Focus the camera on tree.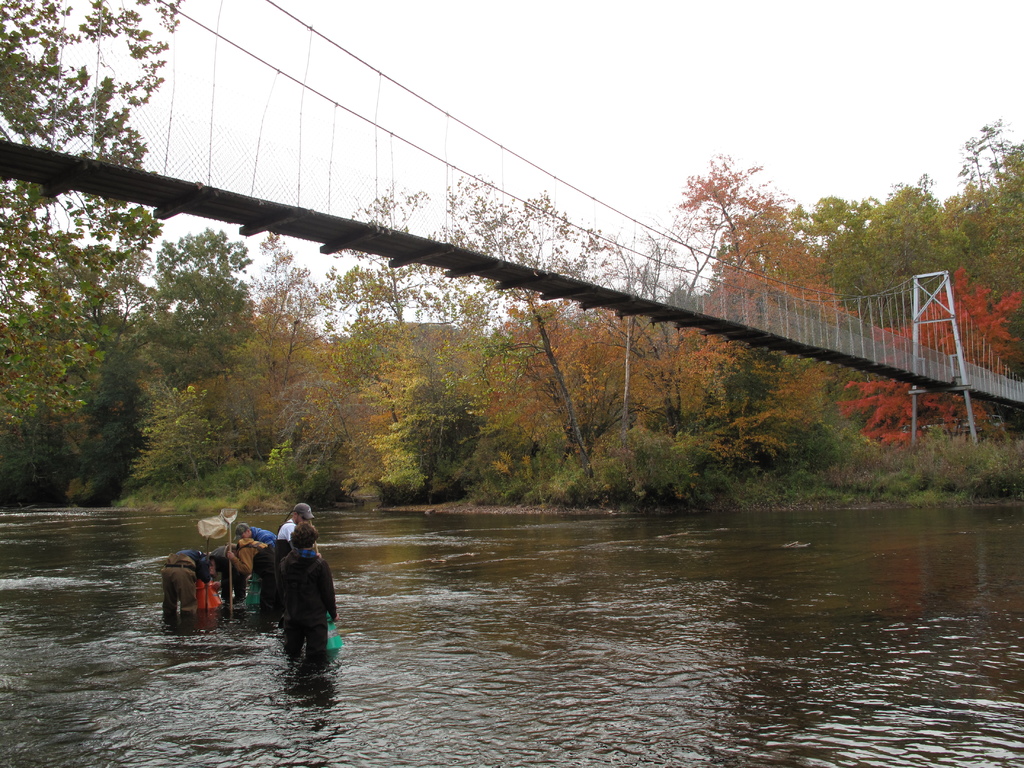
Focus region: [469, 182, 598, 455].
